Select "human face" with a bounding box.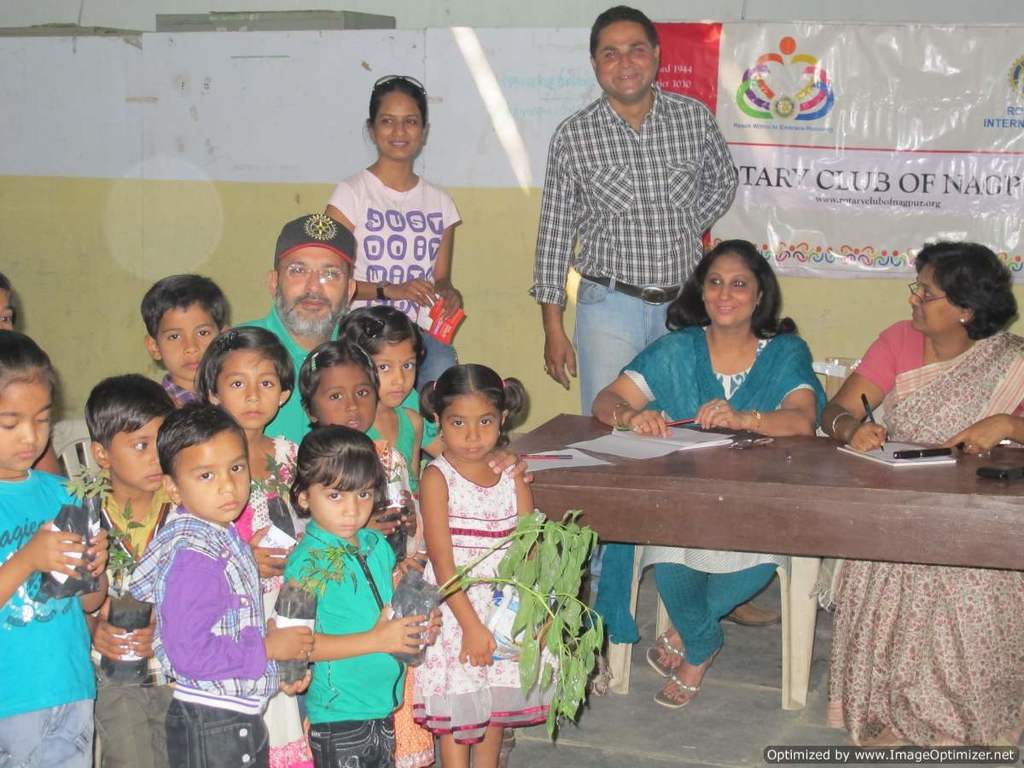
BBox(377, 95, 425, 161).
